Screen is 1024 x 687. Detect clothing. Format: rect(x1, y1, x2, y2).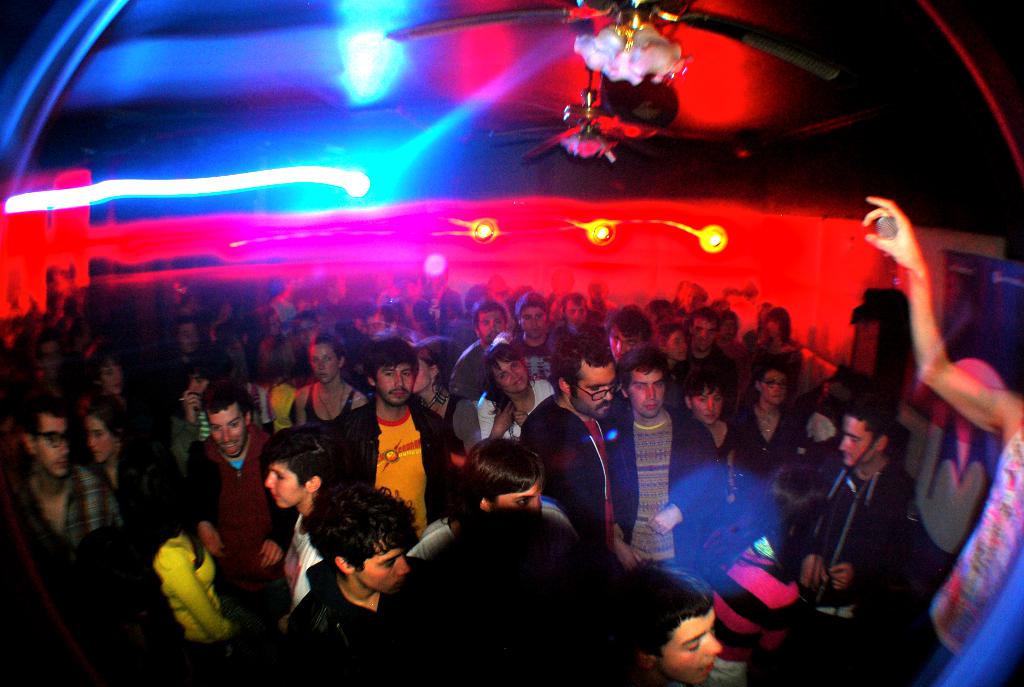
rect(924, 421, 1023, 645).
